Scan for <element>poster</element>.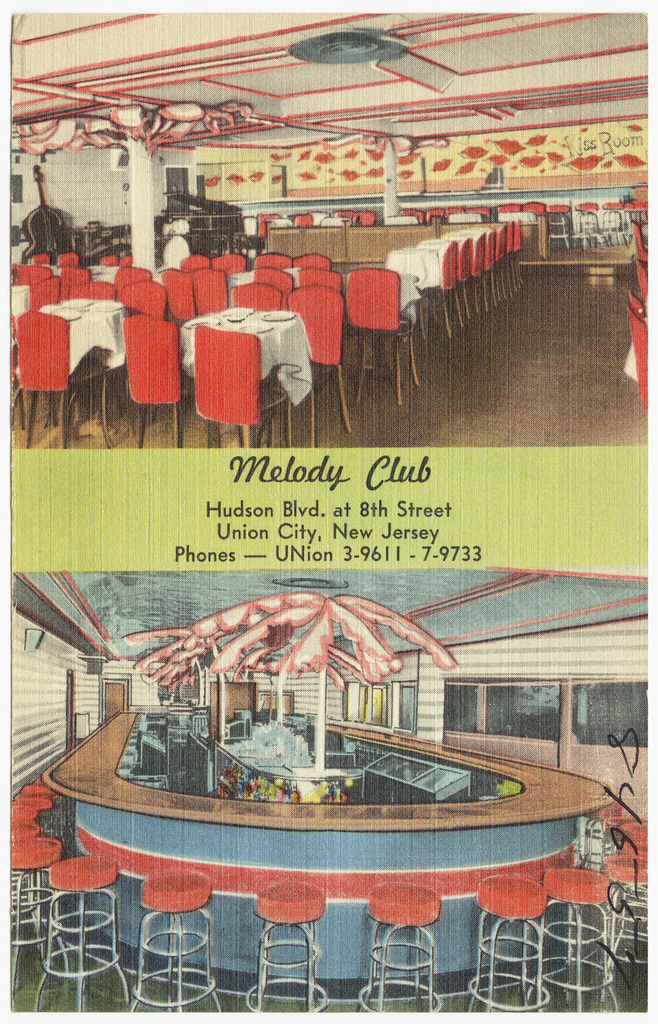
Scan result: x1=0, y1=0, x2=657, y2=1016.
